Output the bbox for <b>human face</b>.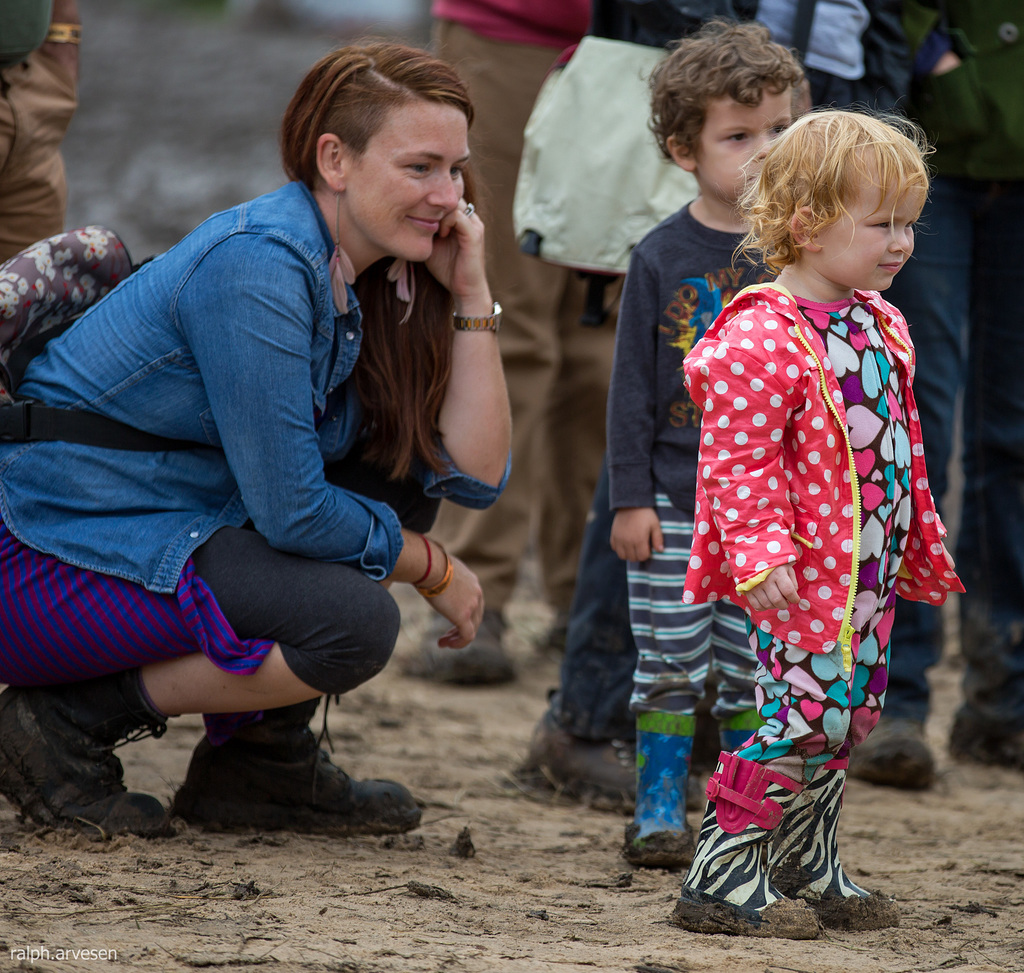
(353, 104, 470, 260).
